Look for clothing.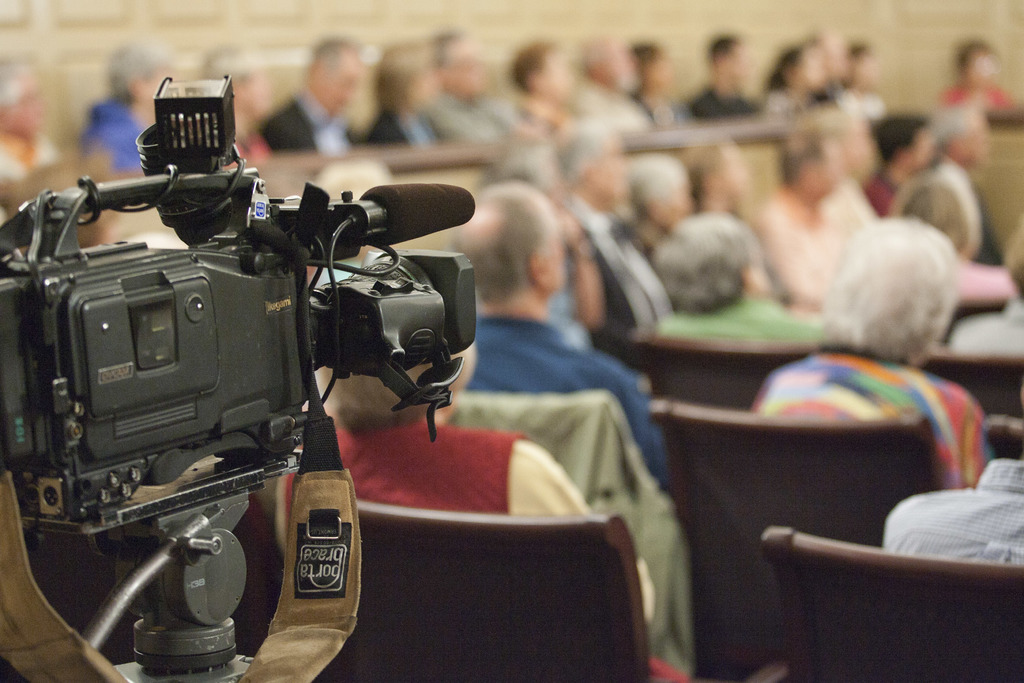
Found: select_region(266, 88, 360, 156).
